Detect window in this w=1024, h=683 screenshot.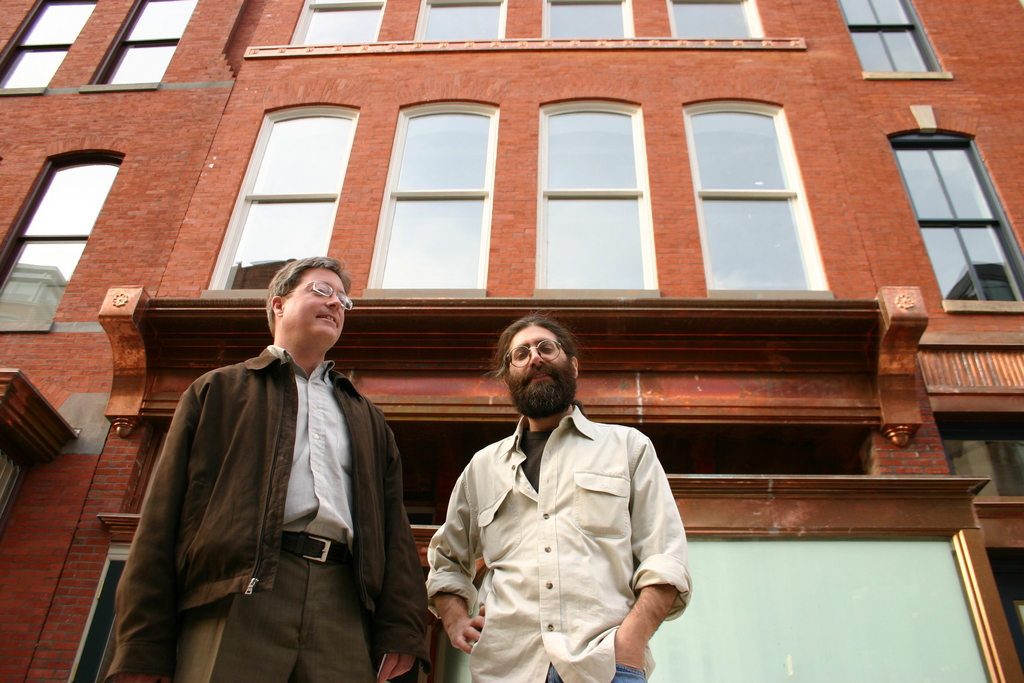
Detection: bbox=[851, 0, 950, 75].
